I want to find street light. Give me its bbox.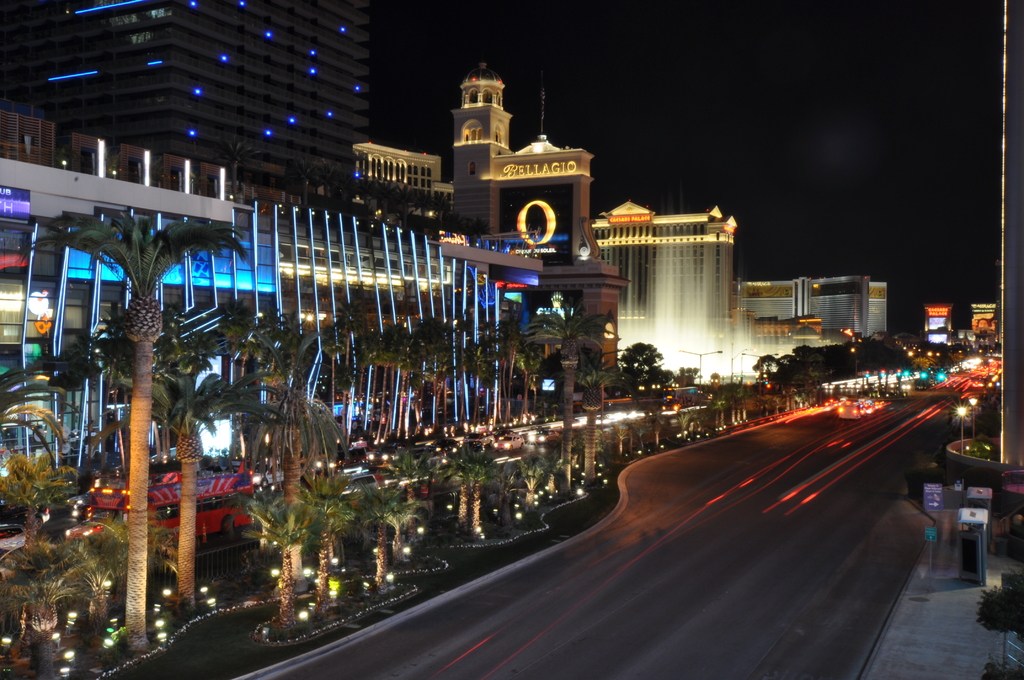
(730,343,743,407).
